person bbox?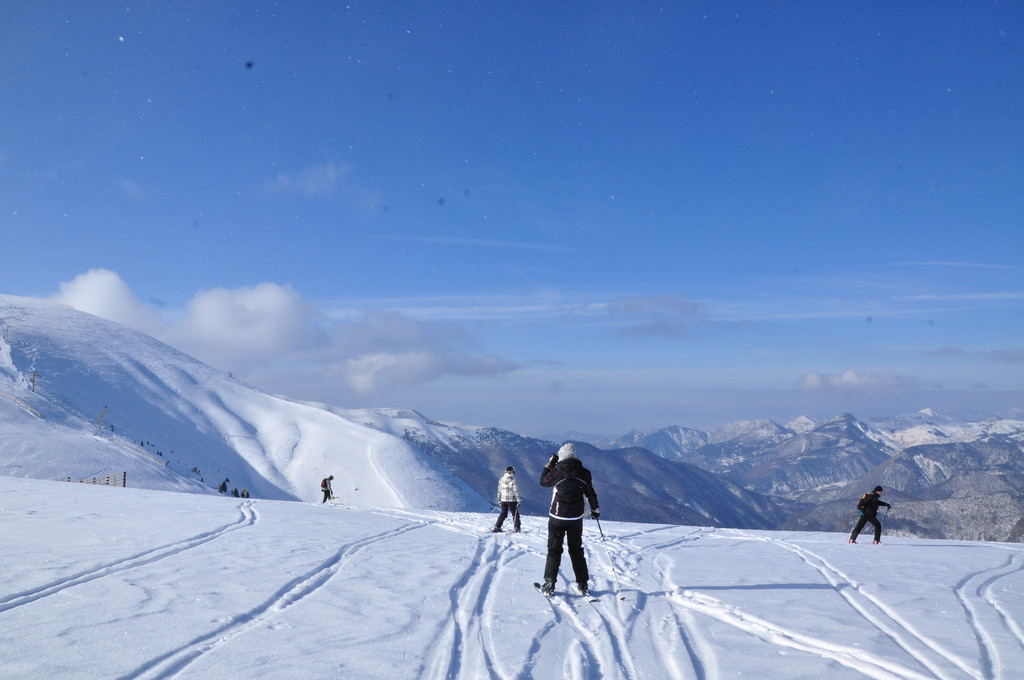
<bbox>538, 445, 598, 595</bbox>
